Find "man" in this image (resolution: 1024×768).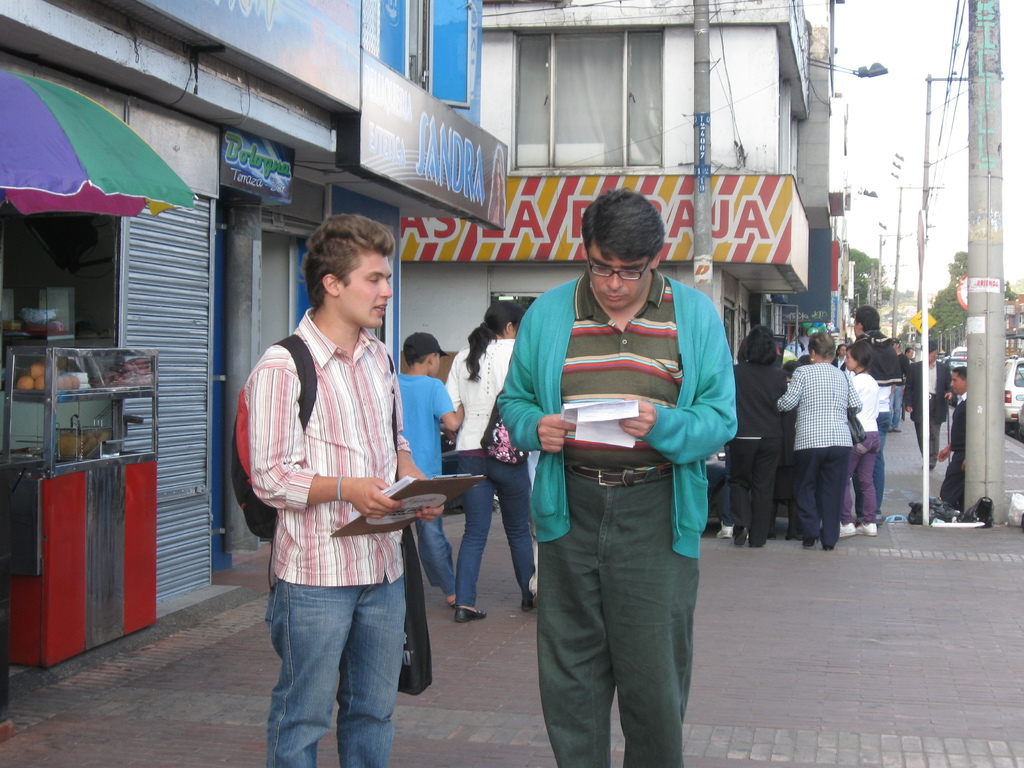
BBox(229, 213, 441, 752).
